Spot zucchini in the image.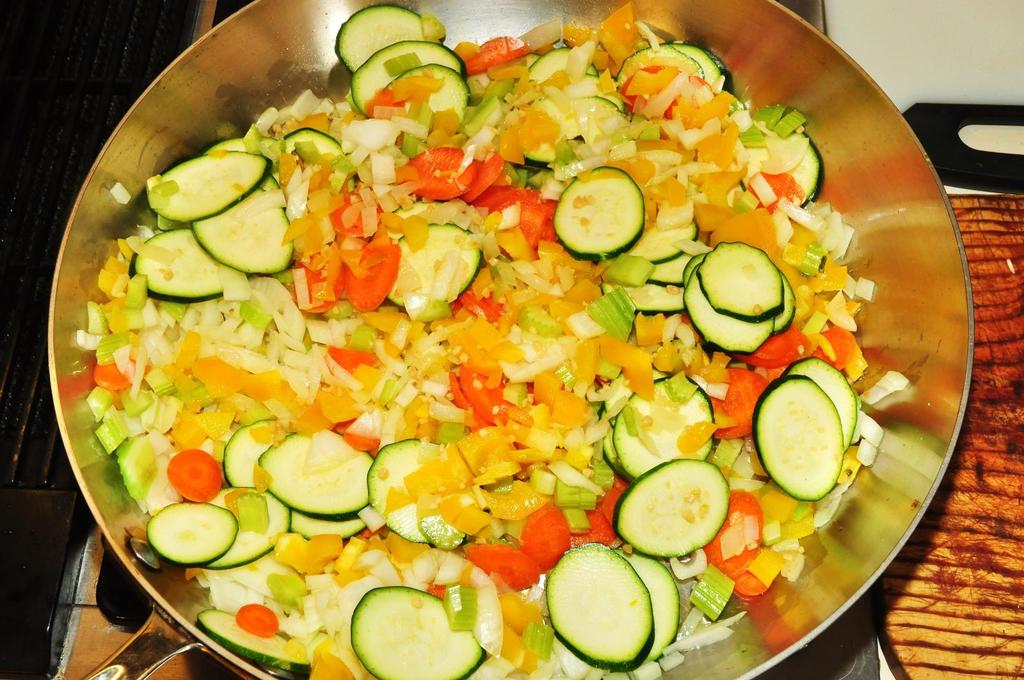
zucchini found at 342/583/490/679.
